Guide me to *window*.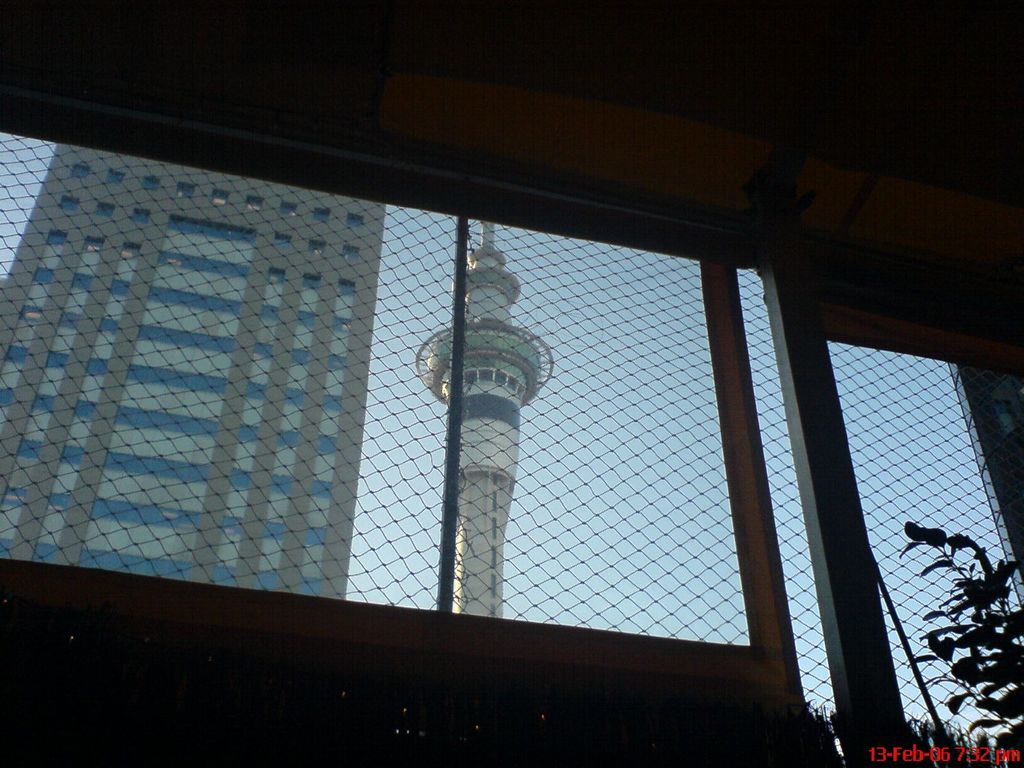
Guidance: box=[344, 214, 362, 228].
